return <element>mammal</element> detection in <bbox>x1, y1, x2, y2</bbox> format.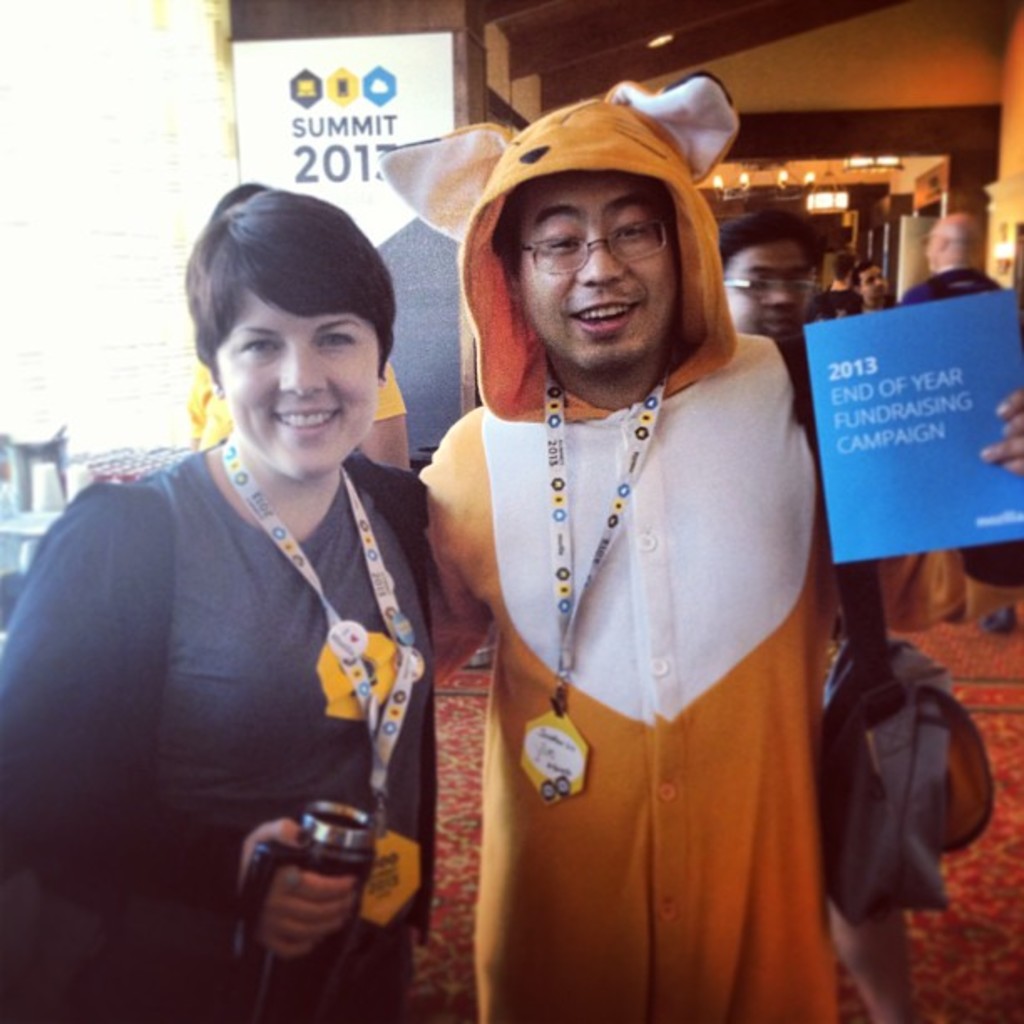
<bbox>0, 182, 428, 1022</bbox>.
